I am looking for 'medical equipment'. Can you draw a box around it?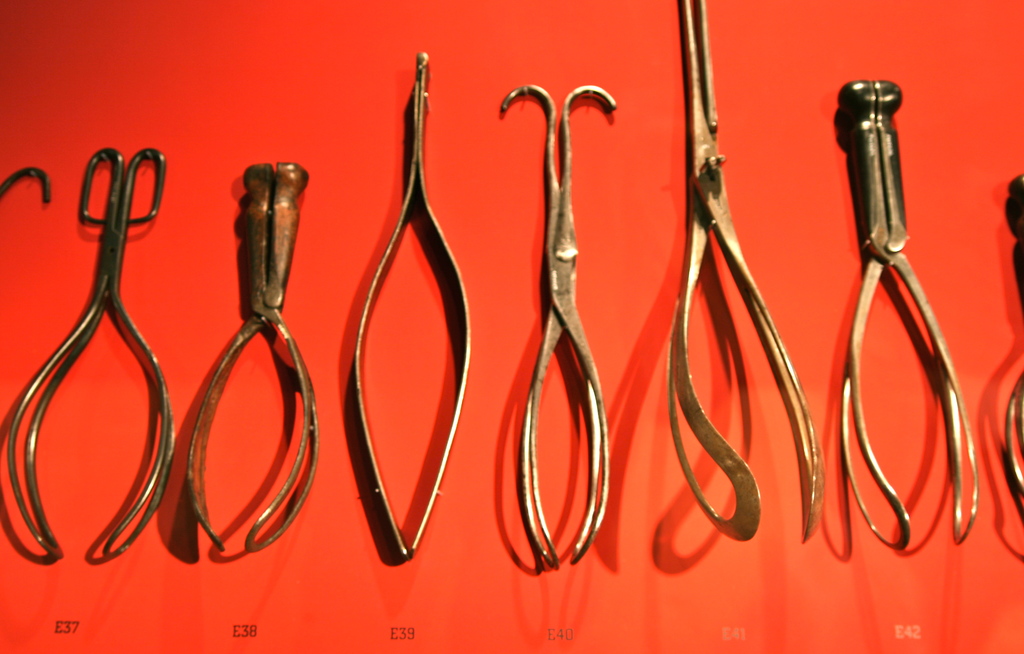
Sure, the bounding box is box(353, 54, 472, 558).
